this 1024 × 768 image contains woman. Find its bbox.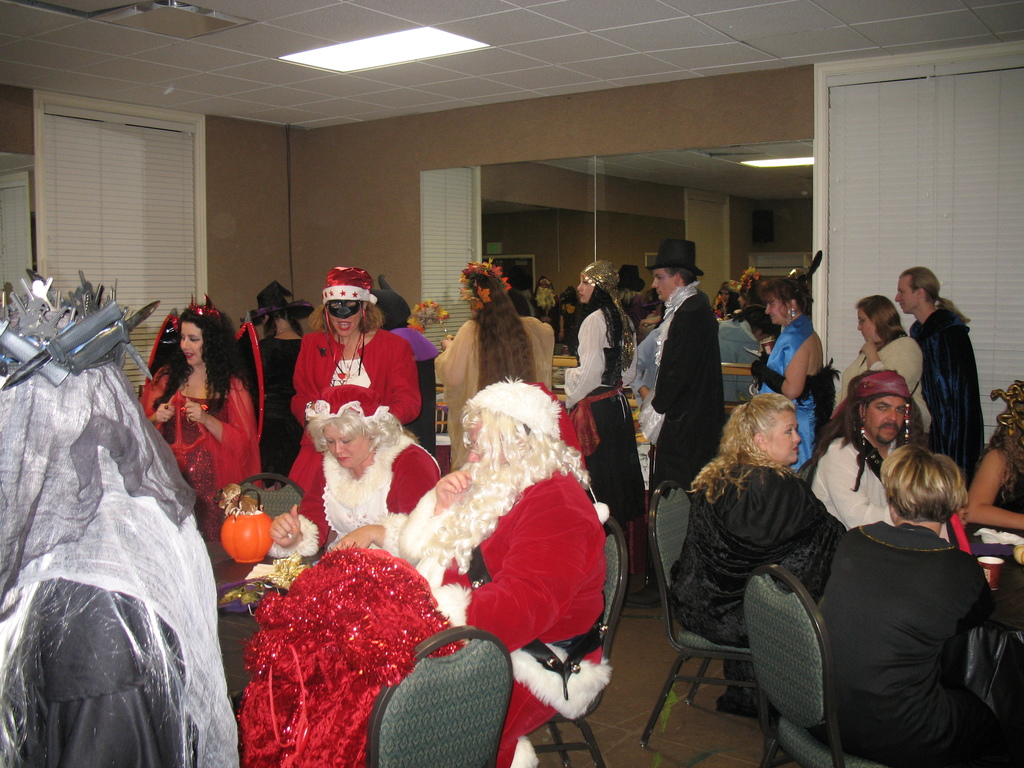
[267, 384, 445, 563].
